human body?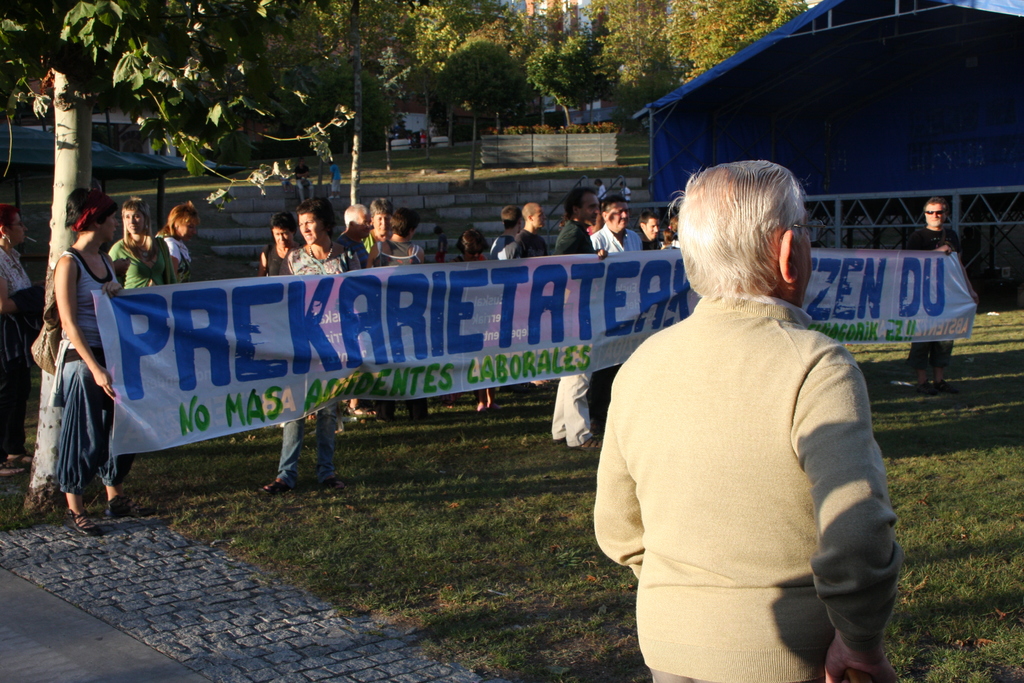
rect(328, 163, 340, 199)
